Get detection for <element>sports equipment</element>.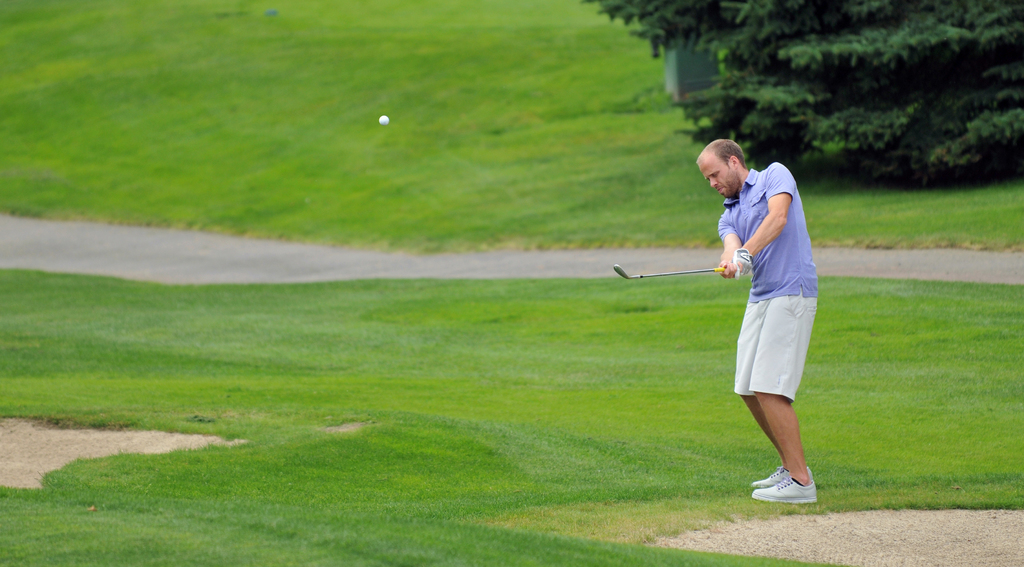
Detection: (380,113,388,127).
